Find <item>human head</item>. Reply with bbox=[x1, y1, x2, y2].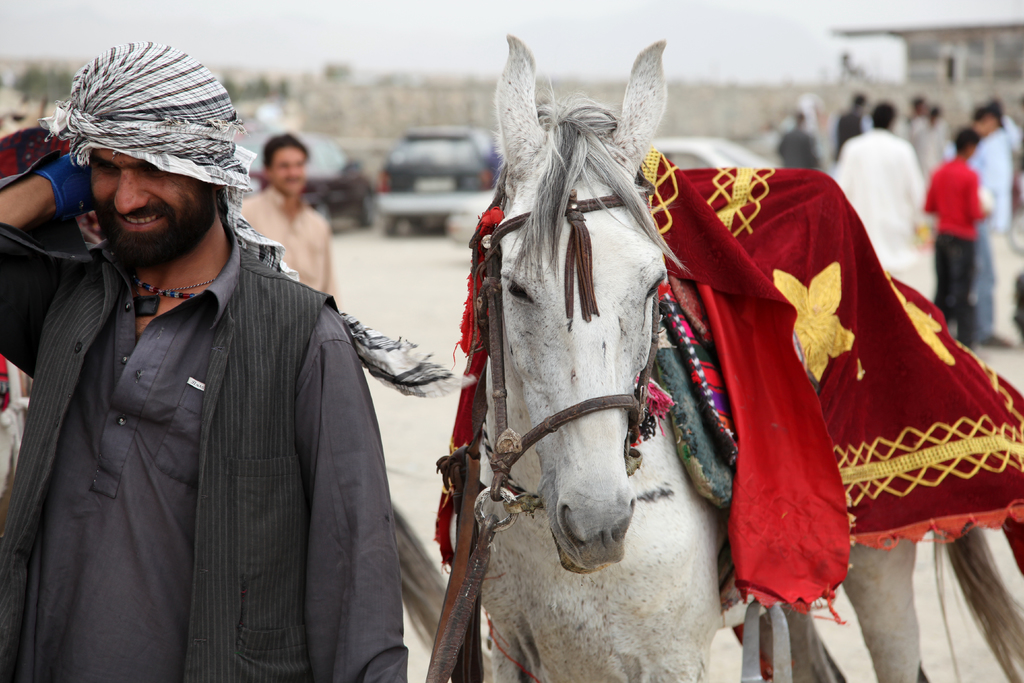
bbox=[854, 90, 867, 111].
